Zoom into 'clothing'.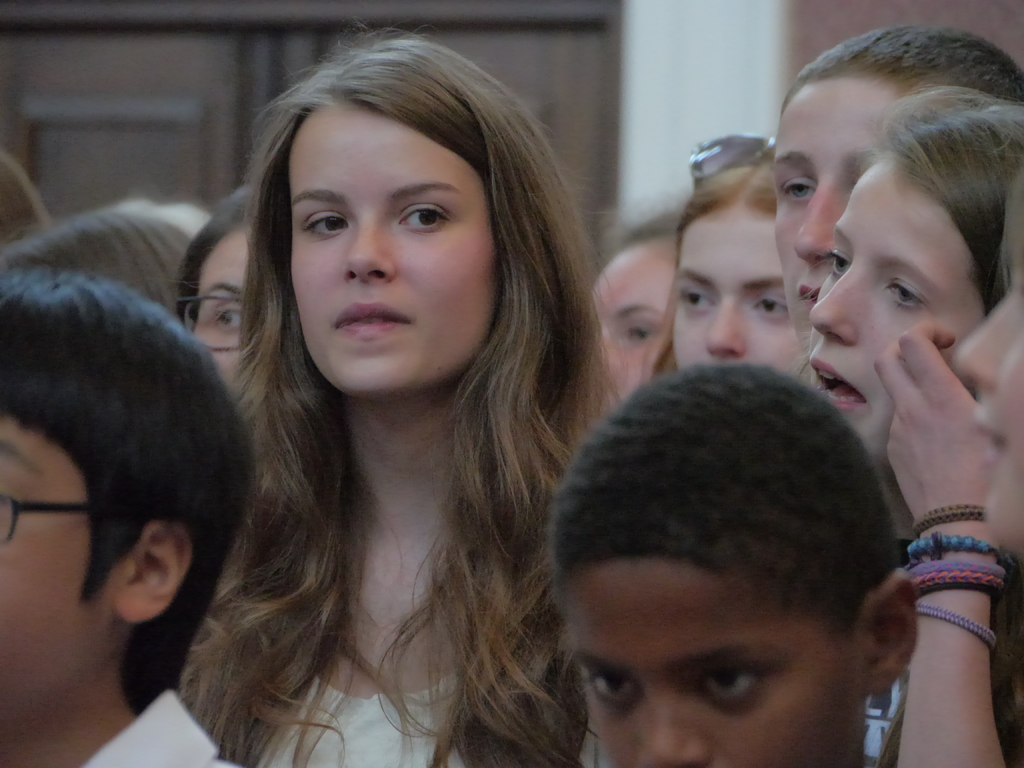
Zoom target: locate(863, 673, 911, 767).
